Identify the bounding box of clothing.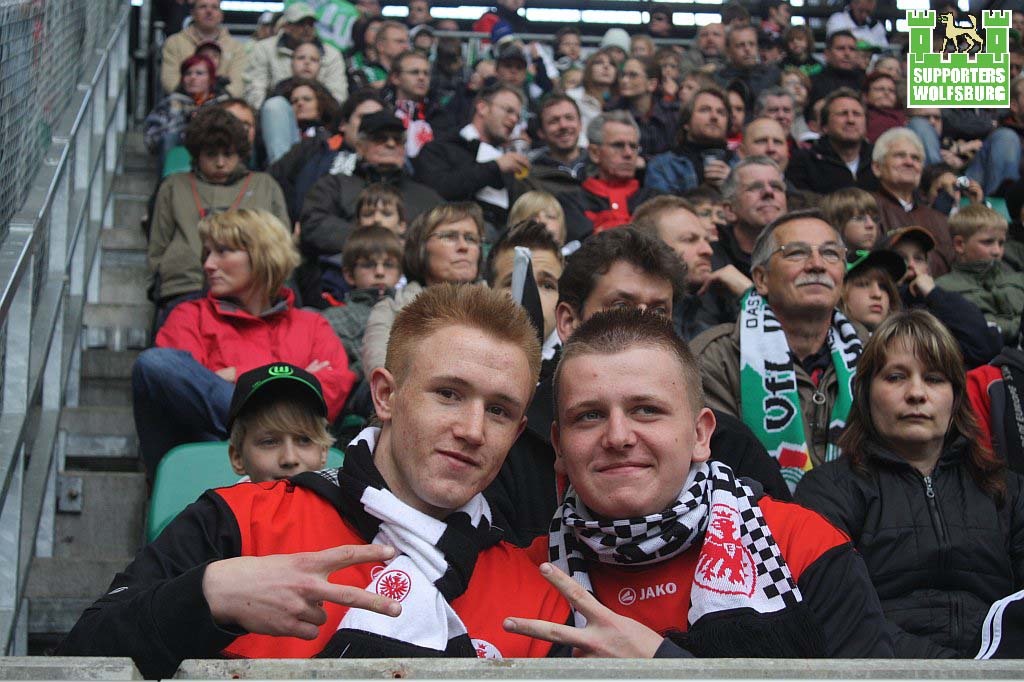
<box>322,285,394,365</box>.
